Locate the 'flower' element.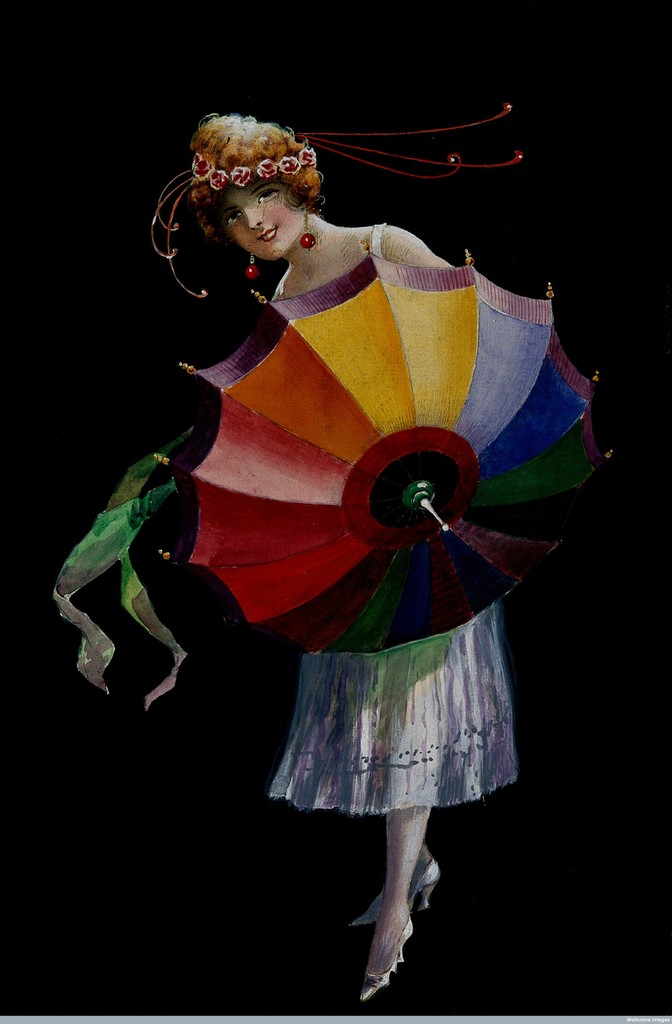
Element bbox: l=204, t=164, r=235, b=188.
